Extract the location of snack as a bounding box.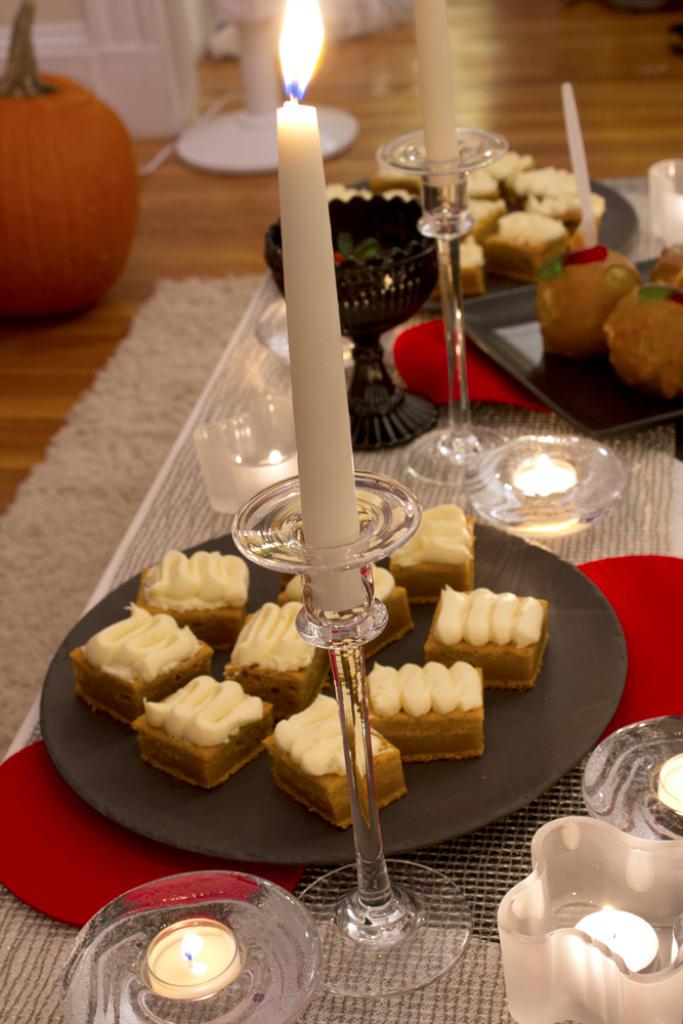
<region>65, 601, 207, 728</region>.
